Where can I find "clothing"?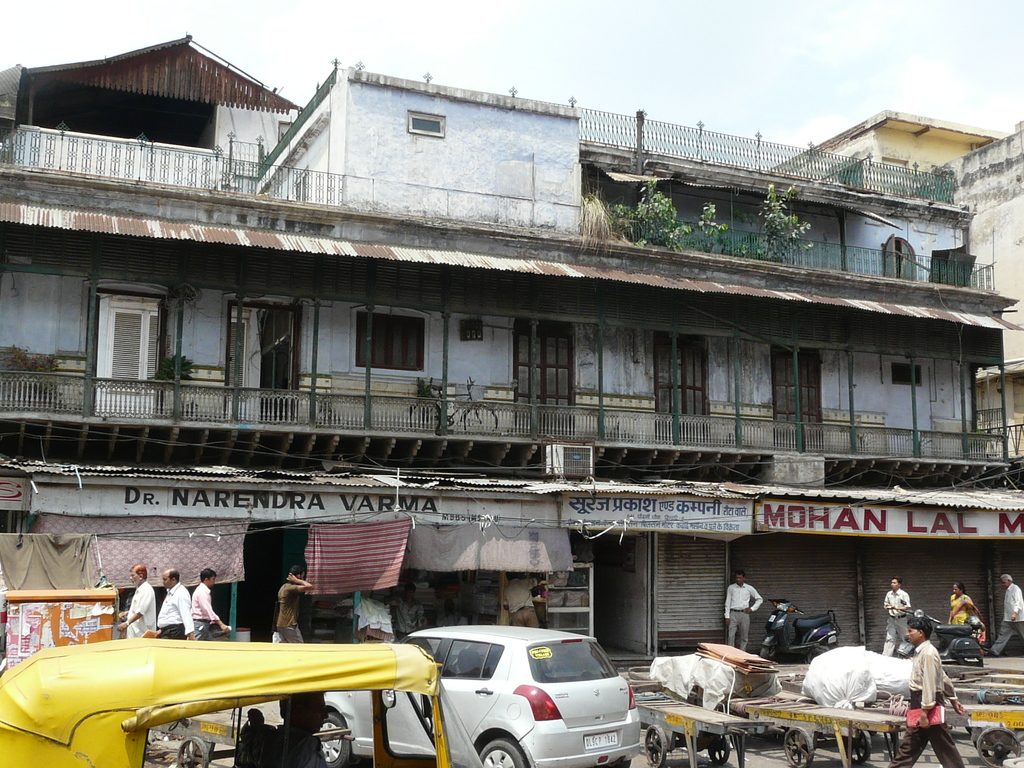
You can find it at BBox(189, 579, 222, 640).
